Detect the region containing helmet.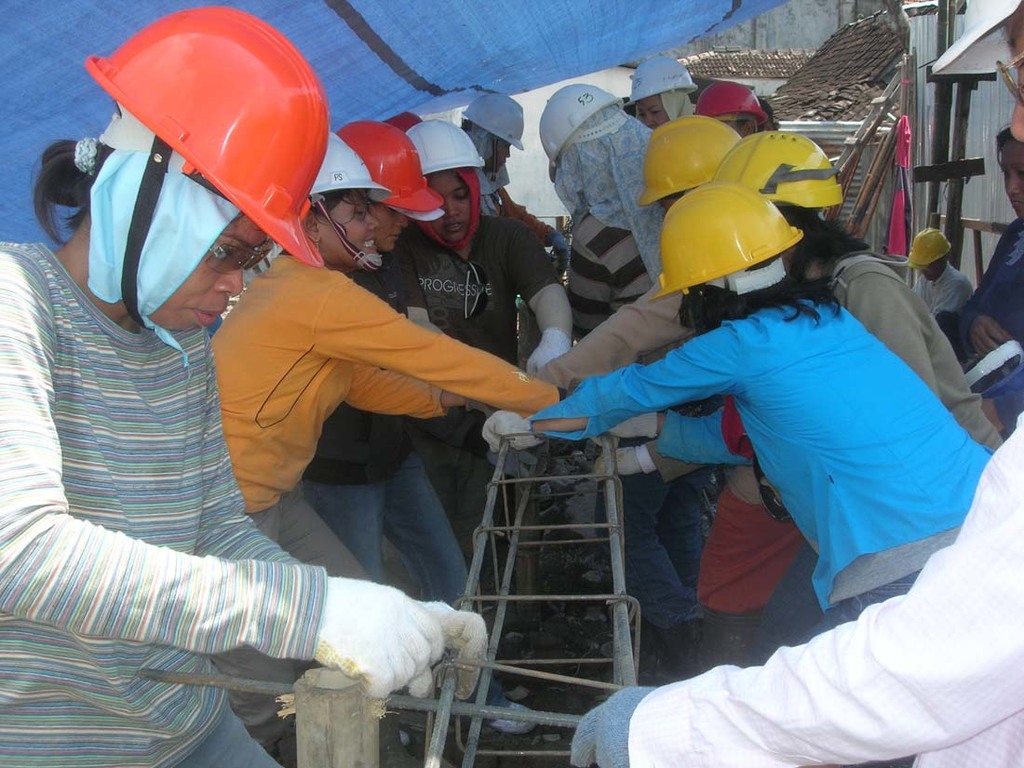
x1=405 y1=121 x2=484 y2=171.
